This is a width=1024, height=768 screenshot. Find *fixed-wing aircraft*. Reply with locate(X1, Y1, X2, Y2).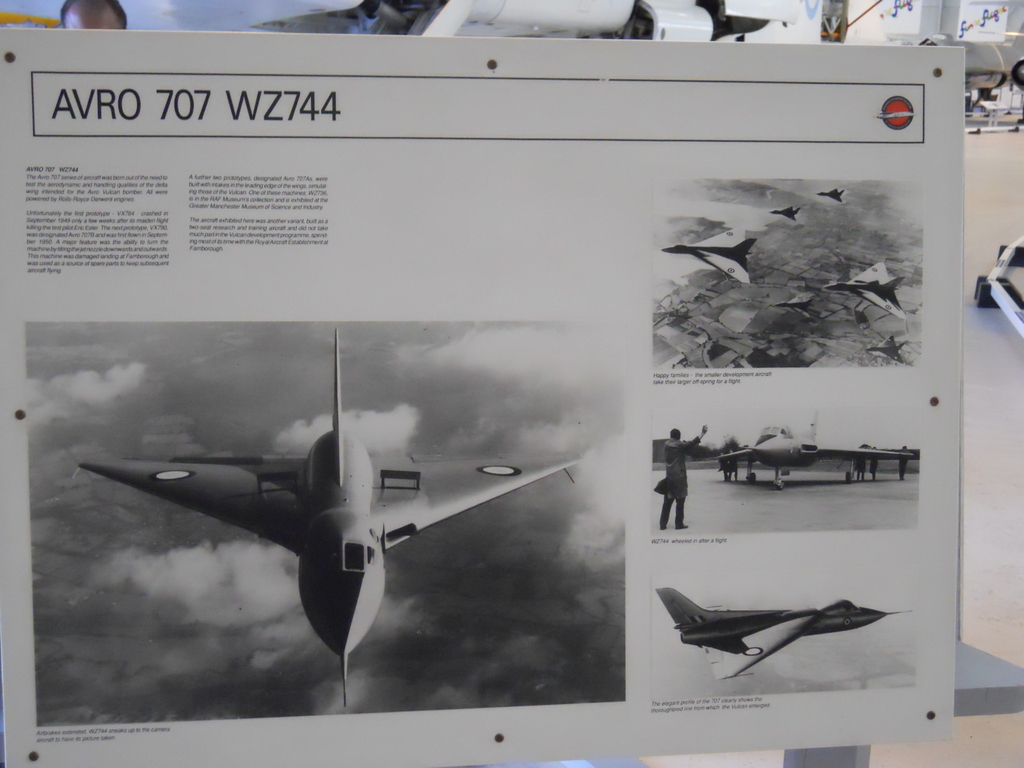
locate(867, 333, 904, 363).
